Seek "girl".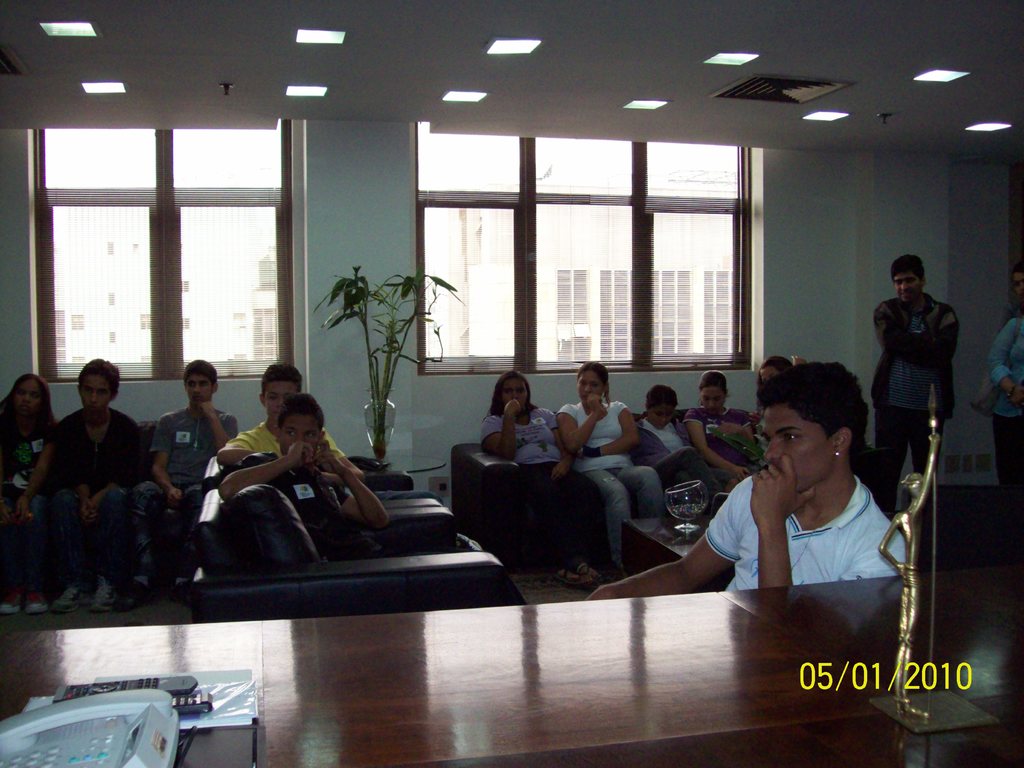
(4,371,57,617).
